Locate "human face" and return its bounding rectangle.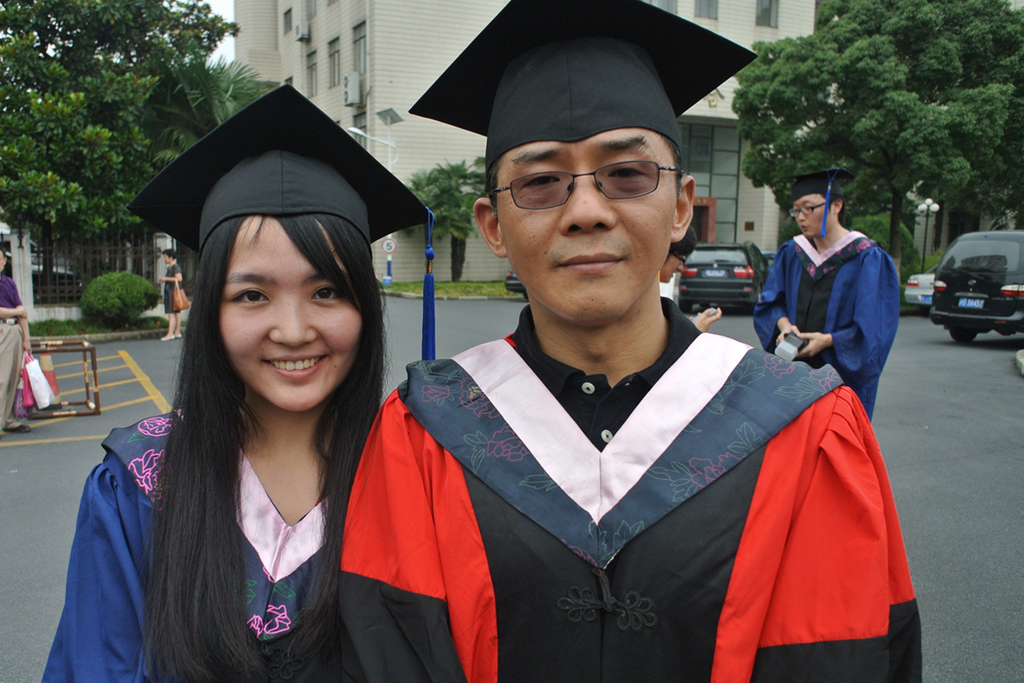
(left=215, top=214, right=362, bottom=414).
